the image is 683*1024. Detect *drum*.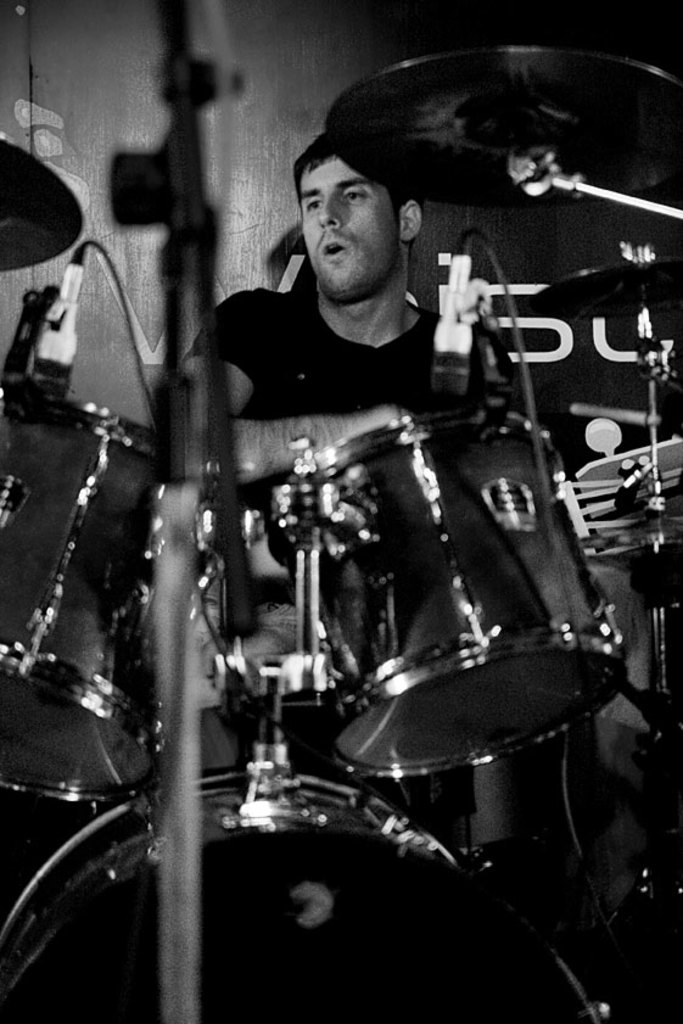
Detection: x1=0 y1=377 x2=253 y2=805.
